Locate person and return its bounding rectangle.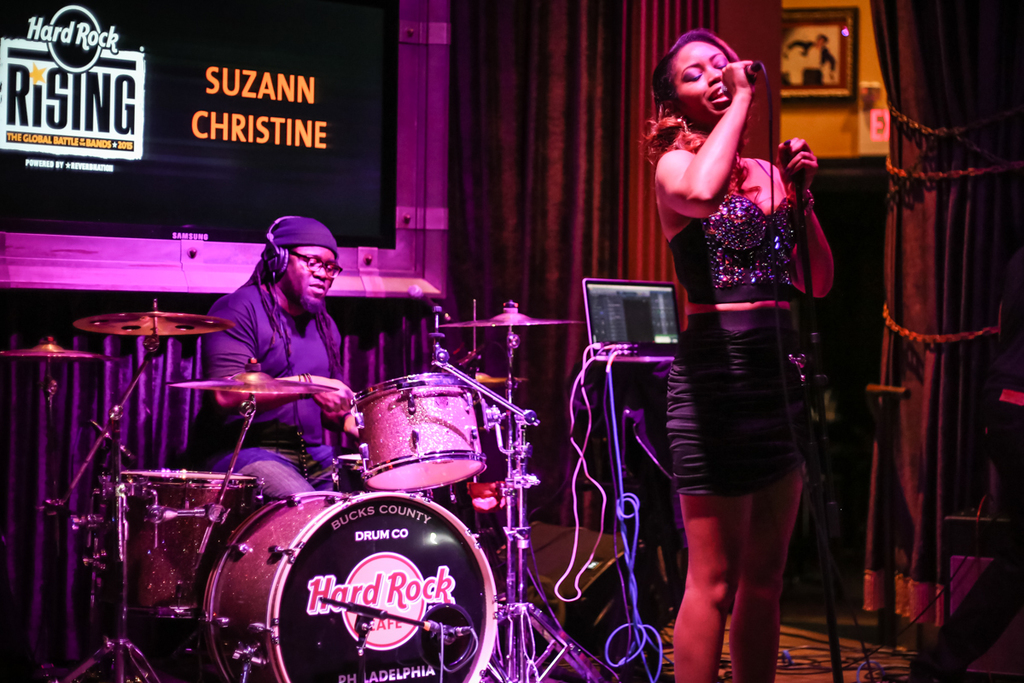
box(178, 212, 367, 499).
